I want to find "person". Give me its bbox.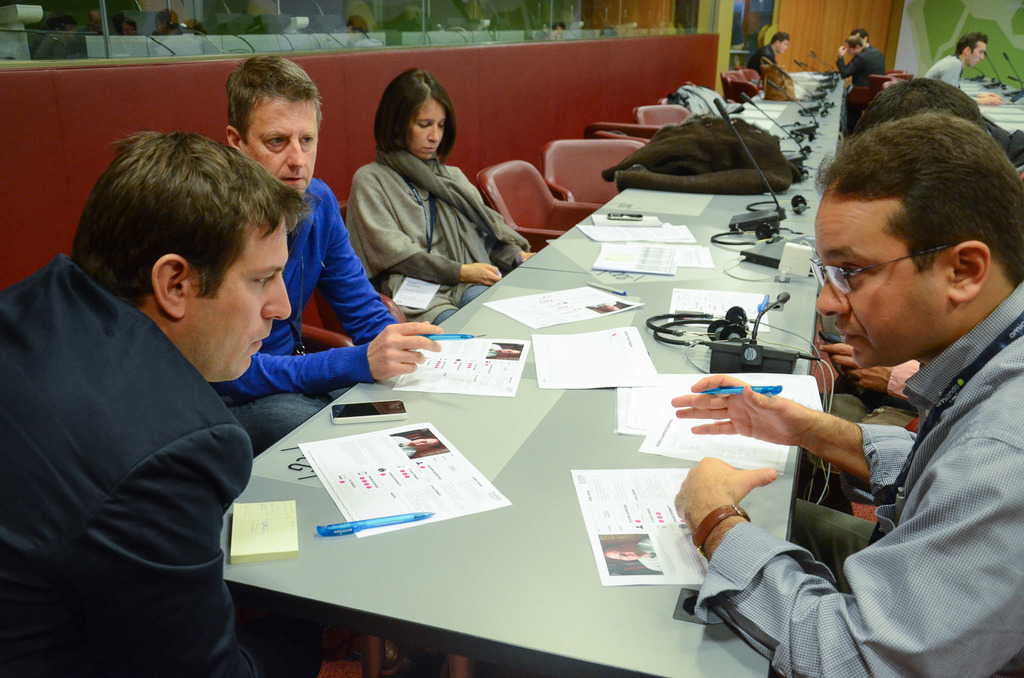
box(672, 121, 1023, 677).
